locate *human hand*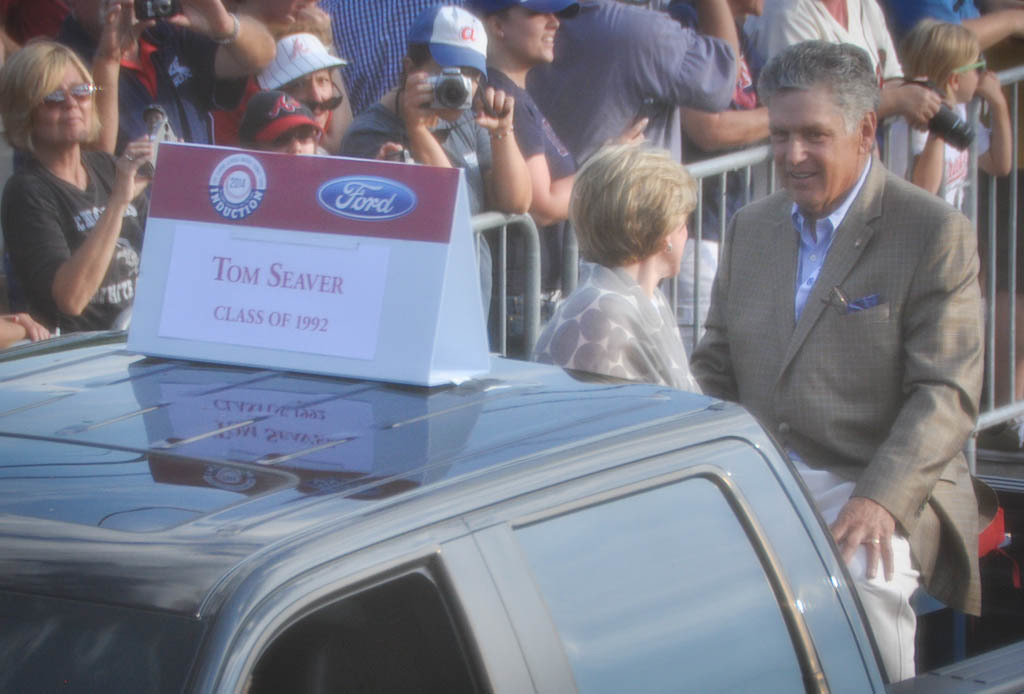
bbox(373, 142, 409, 163)
